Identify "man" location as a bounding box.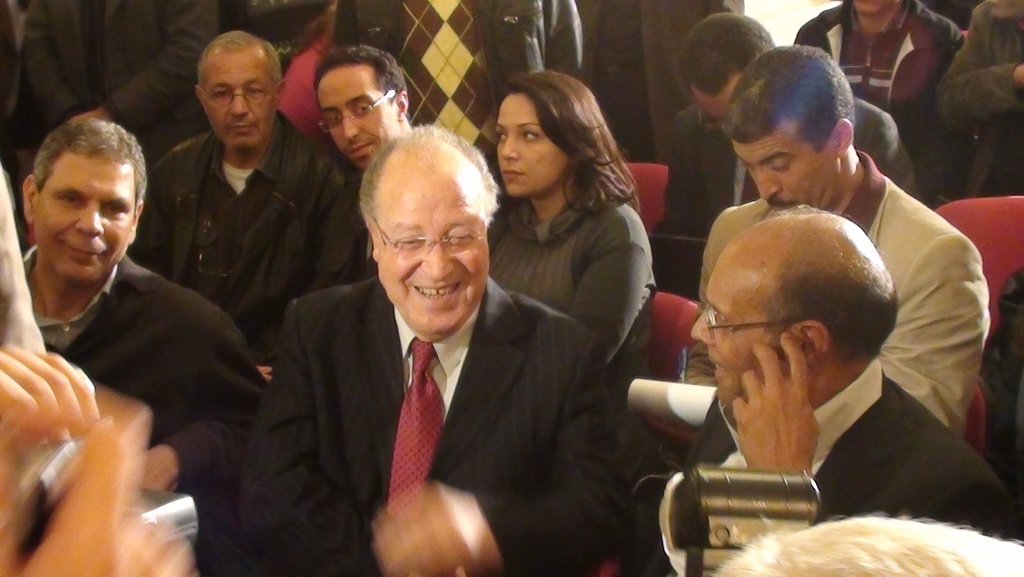
detection(577, 203, 995, 576).
